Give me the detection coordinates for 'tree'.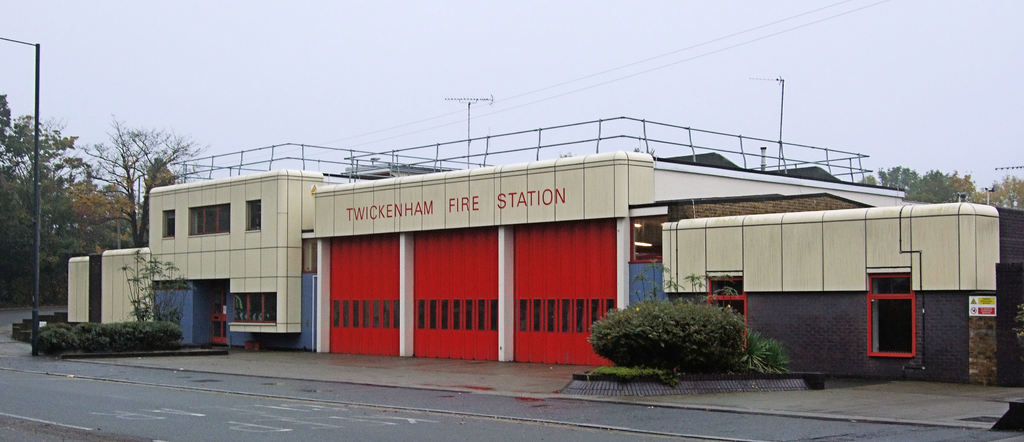
(x1=60, y1=104, x2=211, y2=249).
